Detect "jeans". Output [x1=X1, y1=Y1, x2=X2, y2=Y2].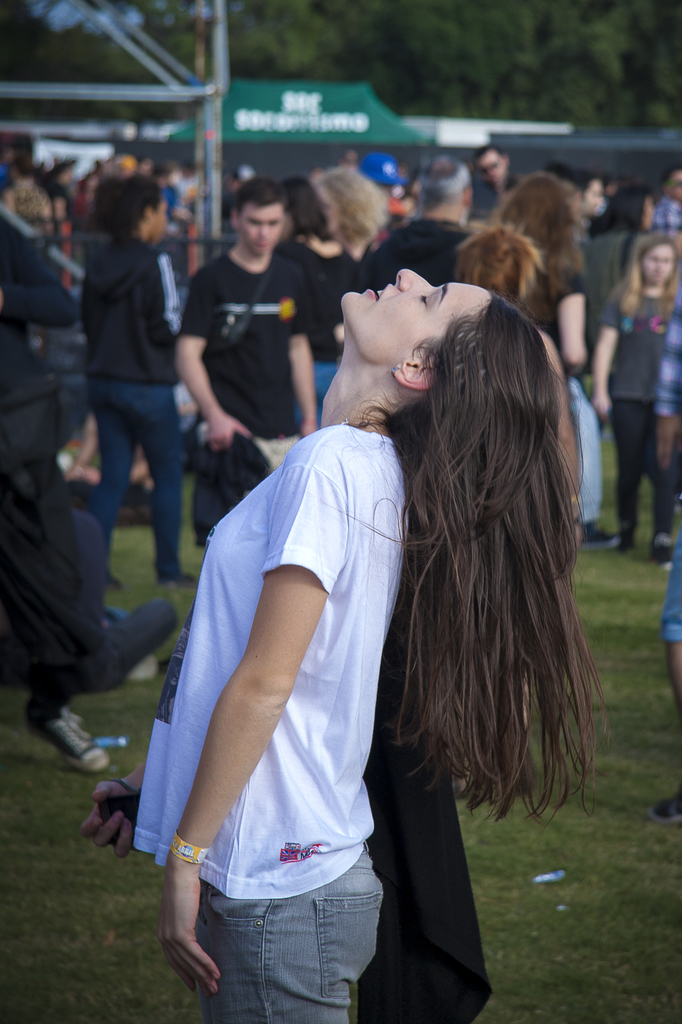
[x1=191, y1=865, x2=399, y2=1005].
